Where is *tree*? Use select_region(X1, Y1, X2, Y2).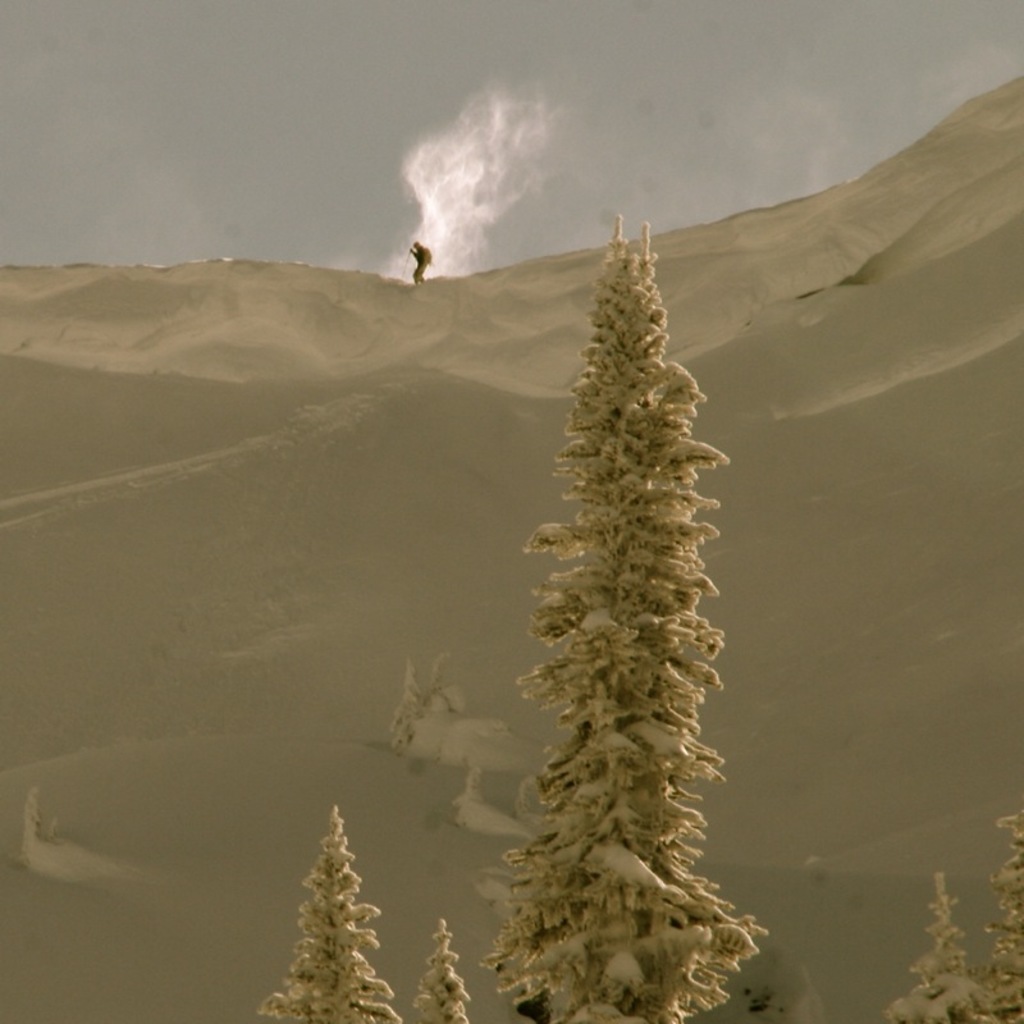
select_region(268, 218, 765, 1023).
